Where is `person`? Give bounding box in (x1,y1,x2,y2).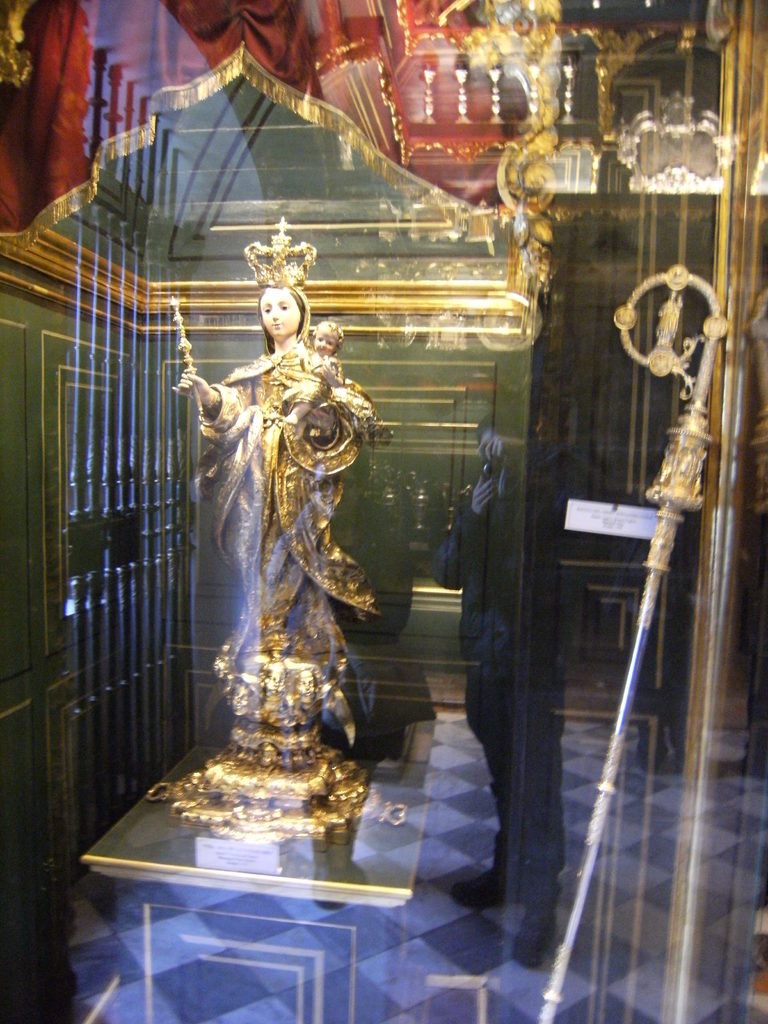
(311,319,341,377).
